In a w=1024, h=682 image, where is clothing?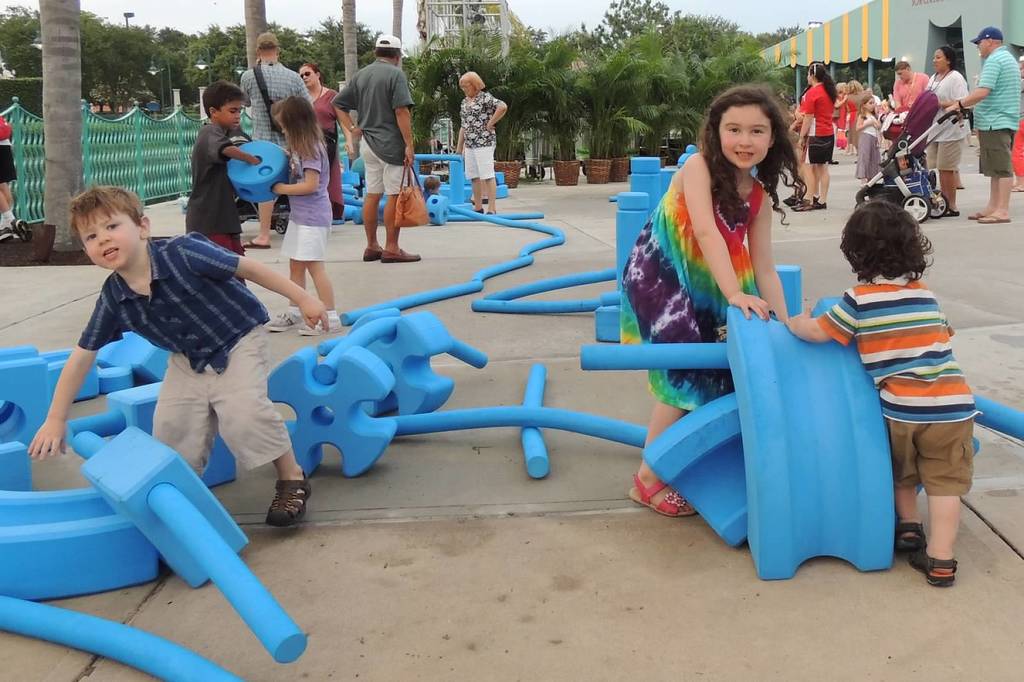
<box>797,81,829,166</box>.
